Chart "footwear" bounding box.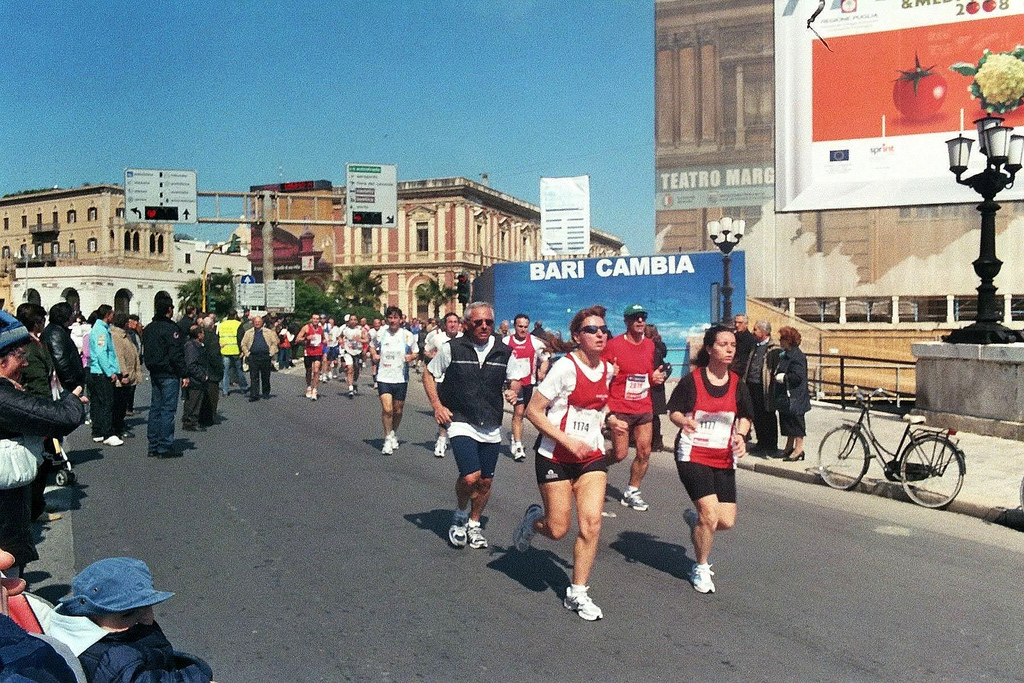
Charted: 512, 504, 542, 554.
